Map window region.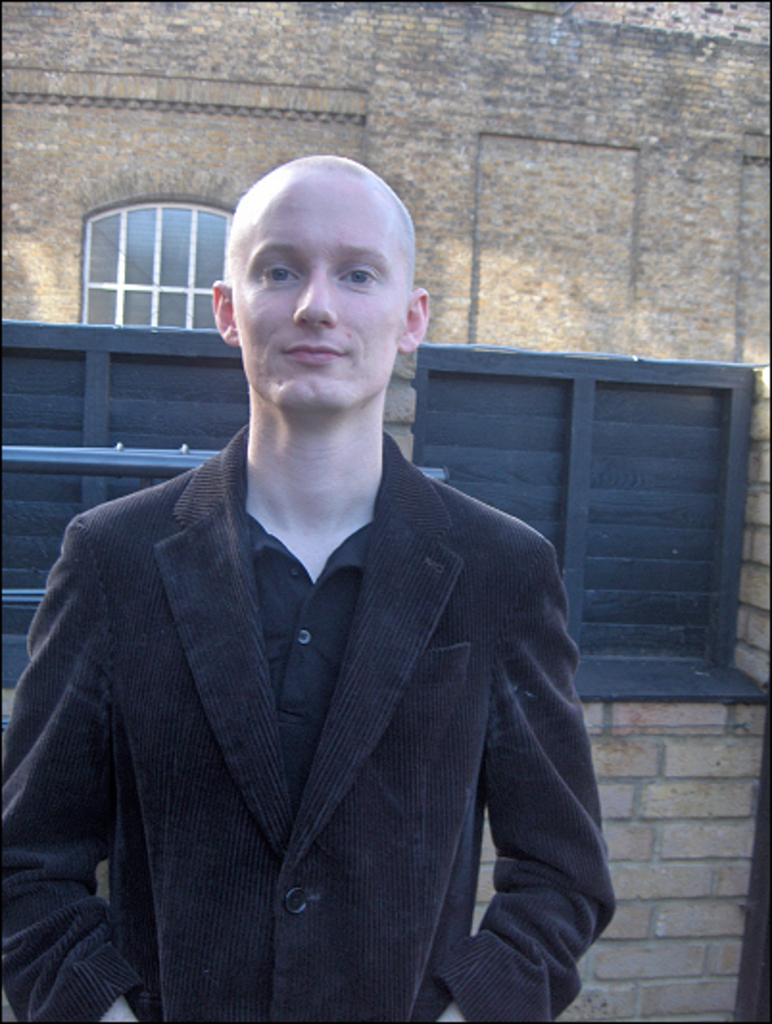
Mapped to BBox(422, 342, 755, 670).
